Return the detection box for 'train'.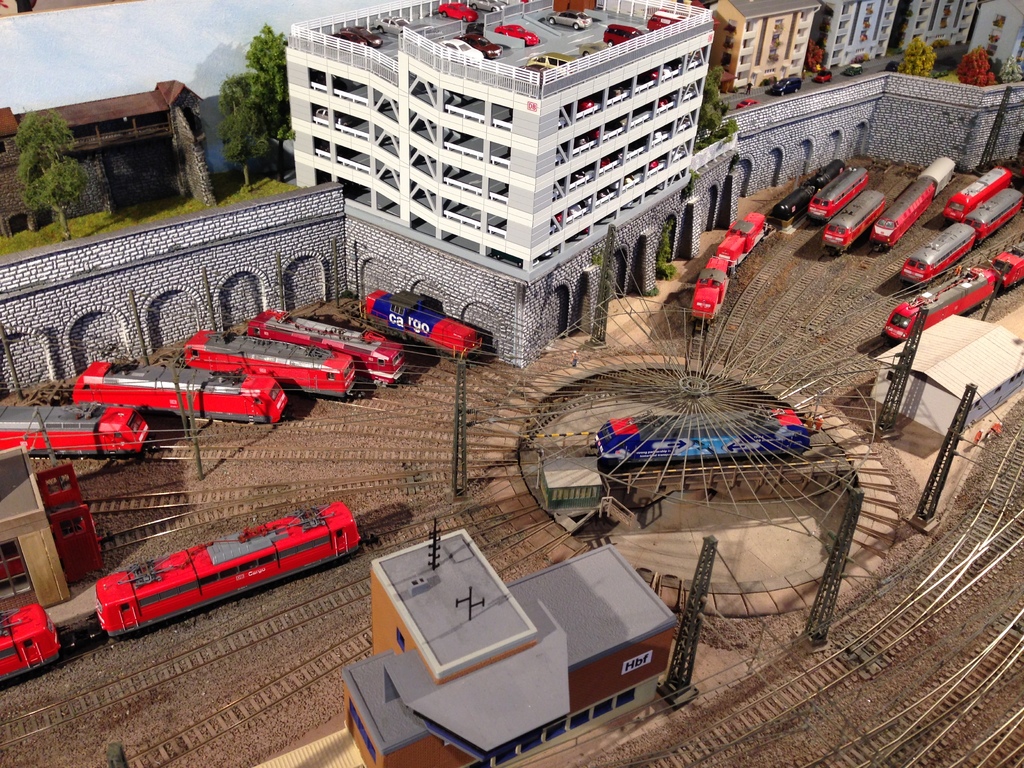
(left=0, top=600, right=67, bottom=680).
